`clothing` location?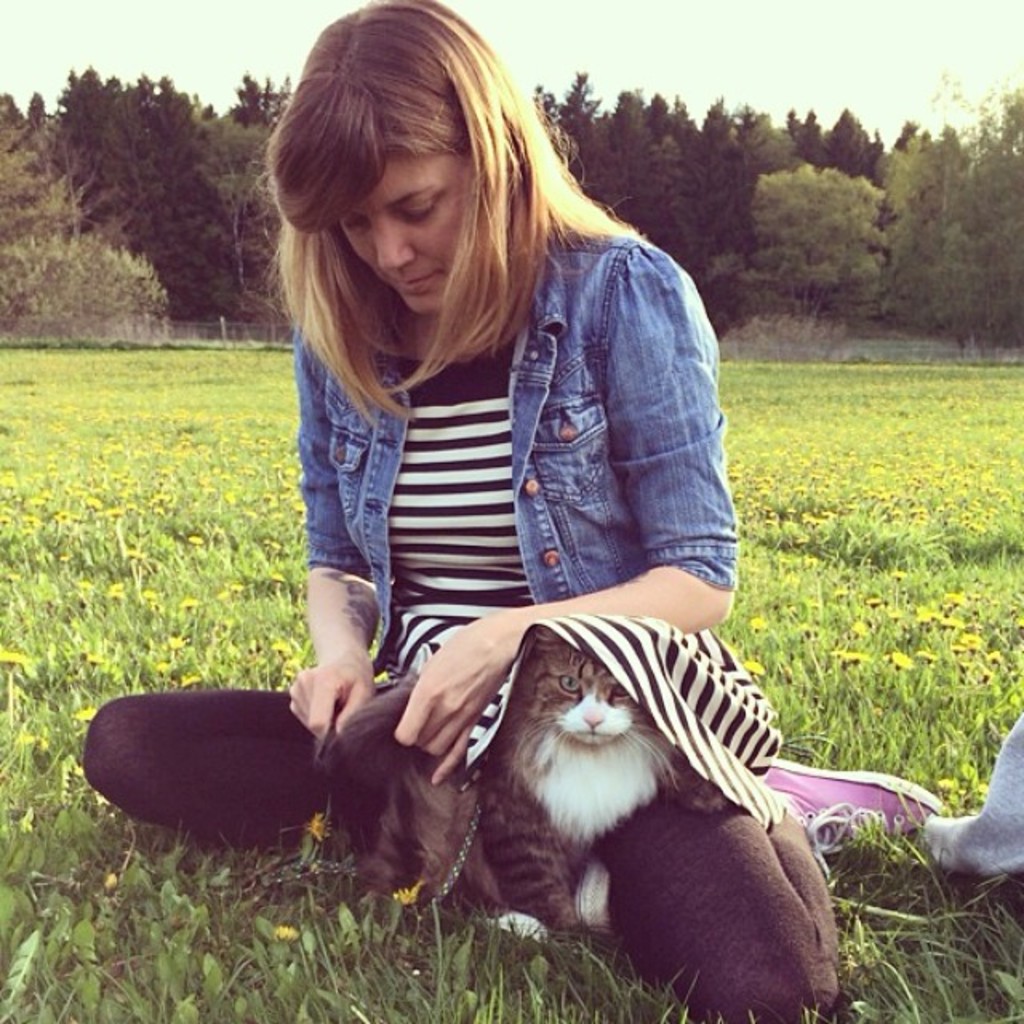
{"x1": 928, "y1": 707, "x2": 1022, "y2": 882}
